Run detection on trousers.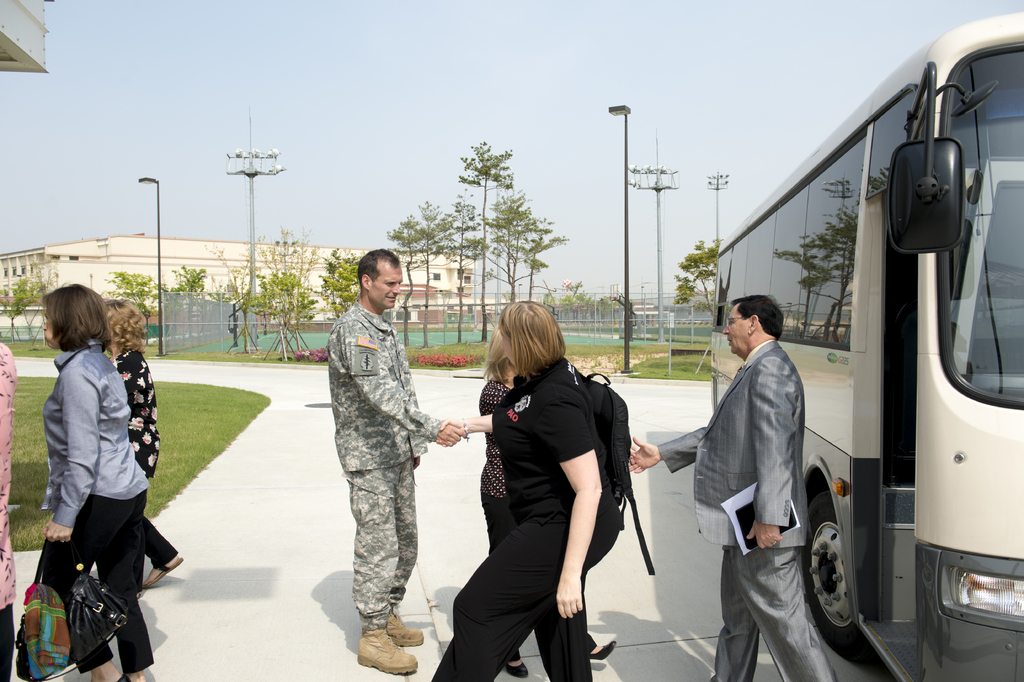
Result: Rect(707, 545, 835, 681).
